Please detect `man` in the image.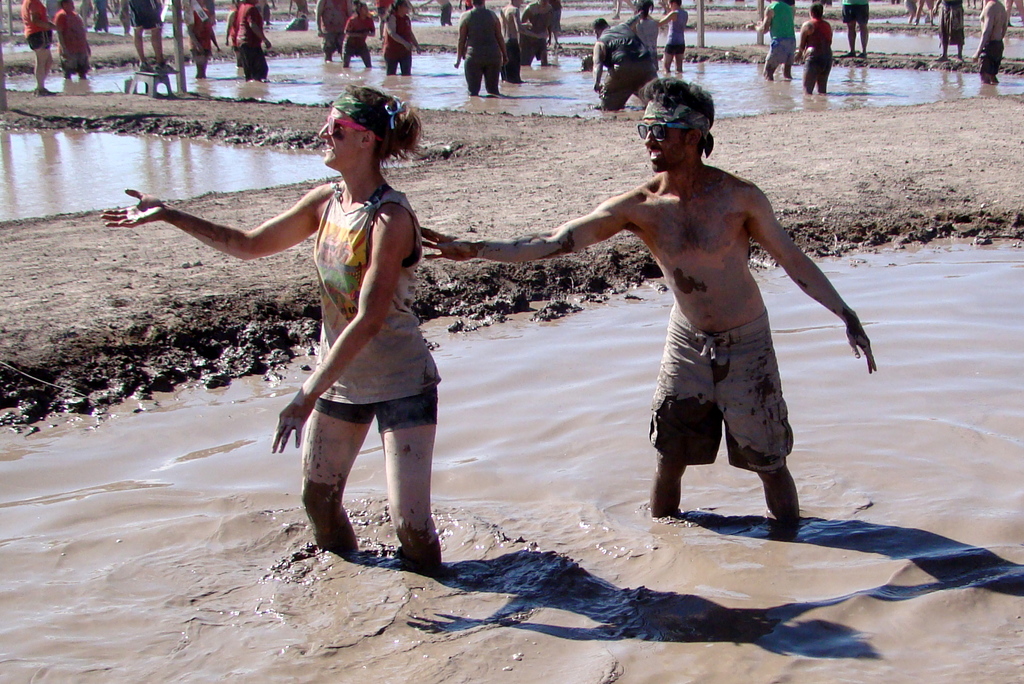
972,0,1014,86.
